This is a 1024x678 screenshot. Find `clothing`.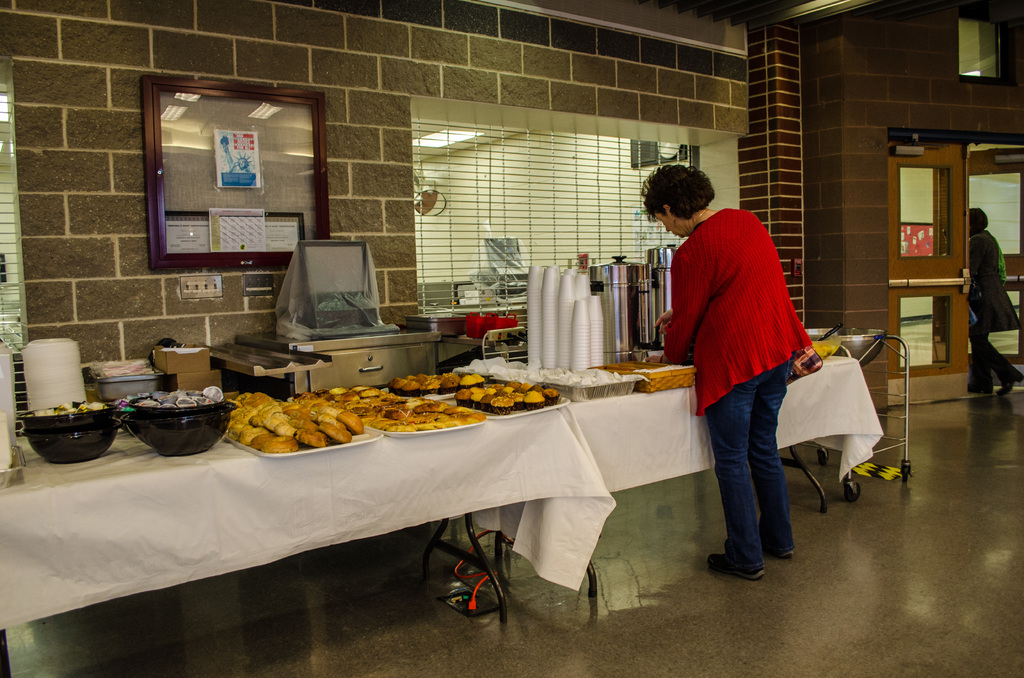
Bounding box: region(662, 208, 814, 572).
